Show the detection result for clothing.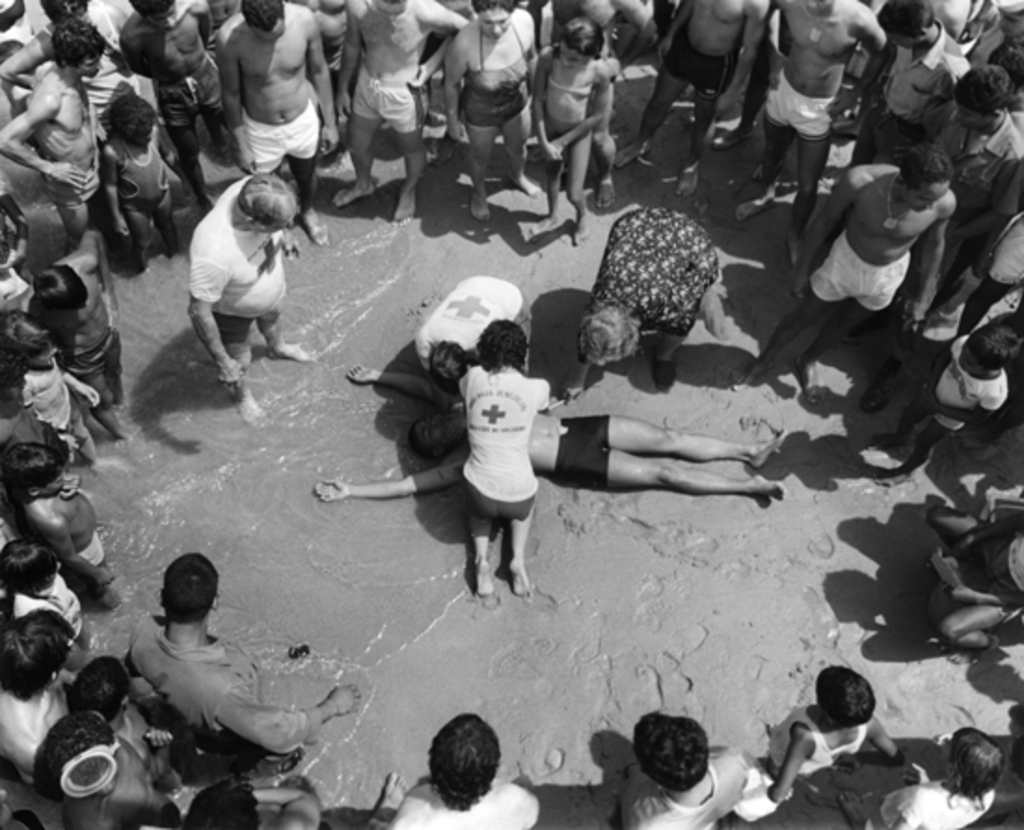
155,56,218,136.
